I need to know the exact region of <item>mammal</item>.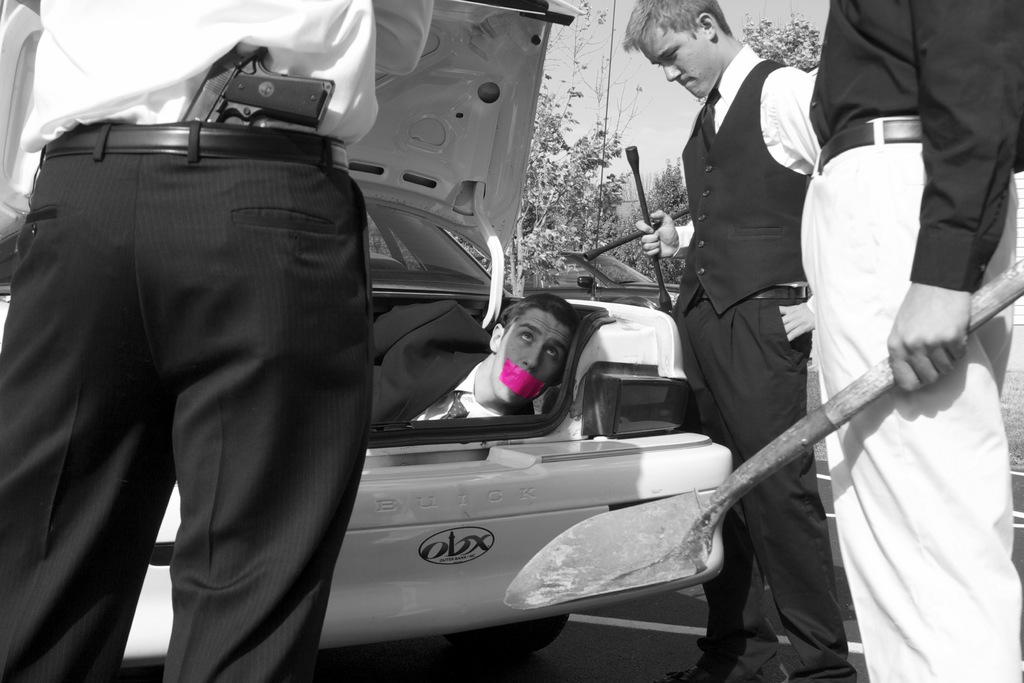
Region: 0, 0, 436, 682.
